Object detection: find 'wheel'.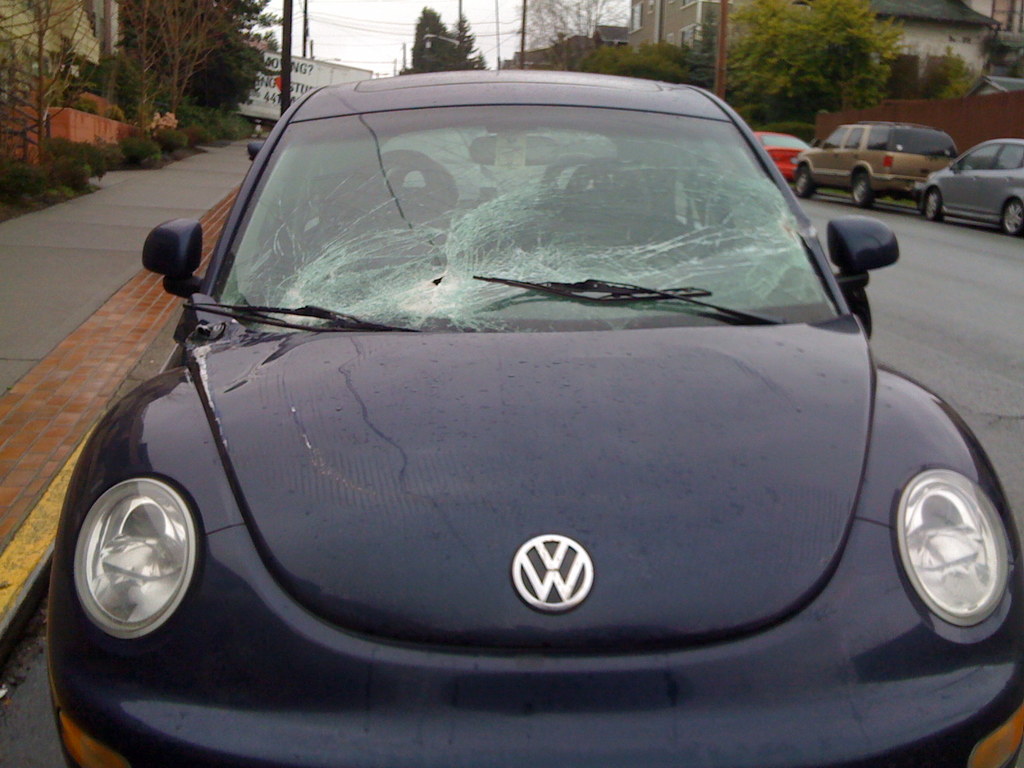
(x1=853, y1=170, x2=874, y2=205).
